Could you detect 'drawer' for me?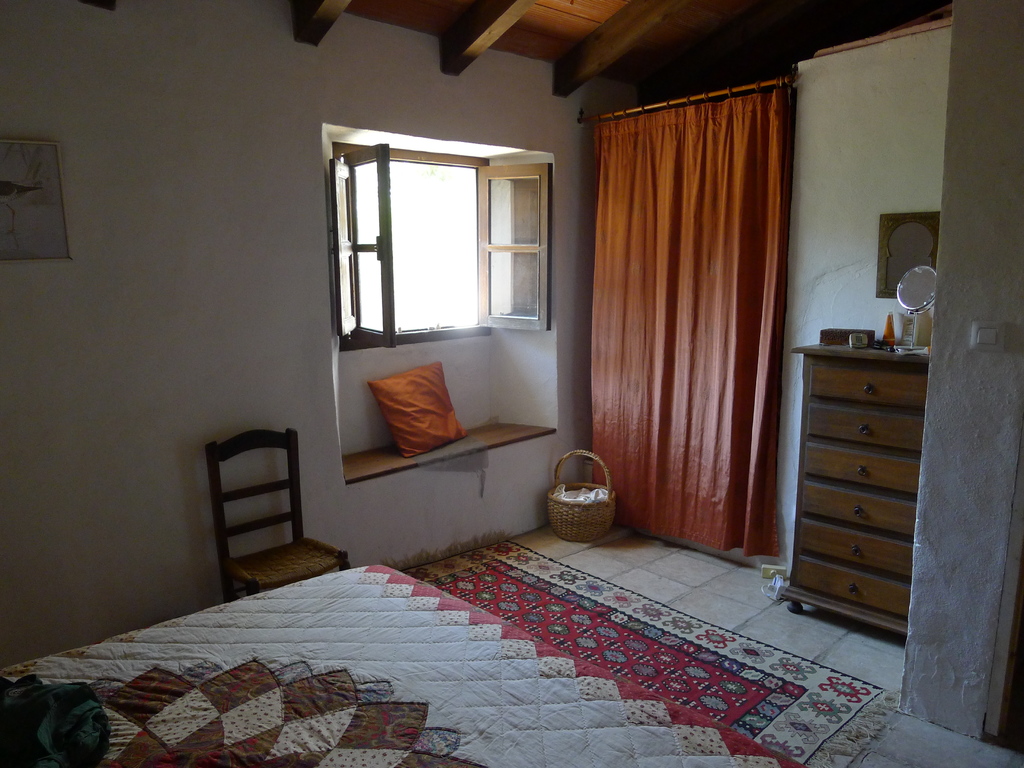
Detection result: box=[795, 554, 909, 611].
